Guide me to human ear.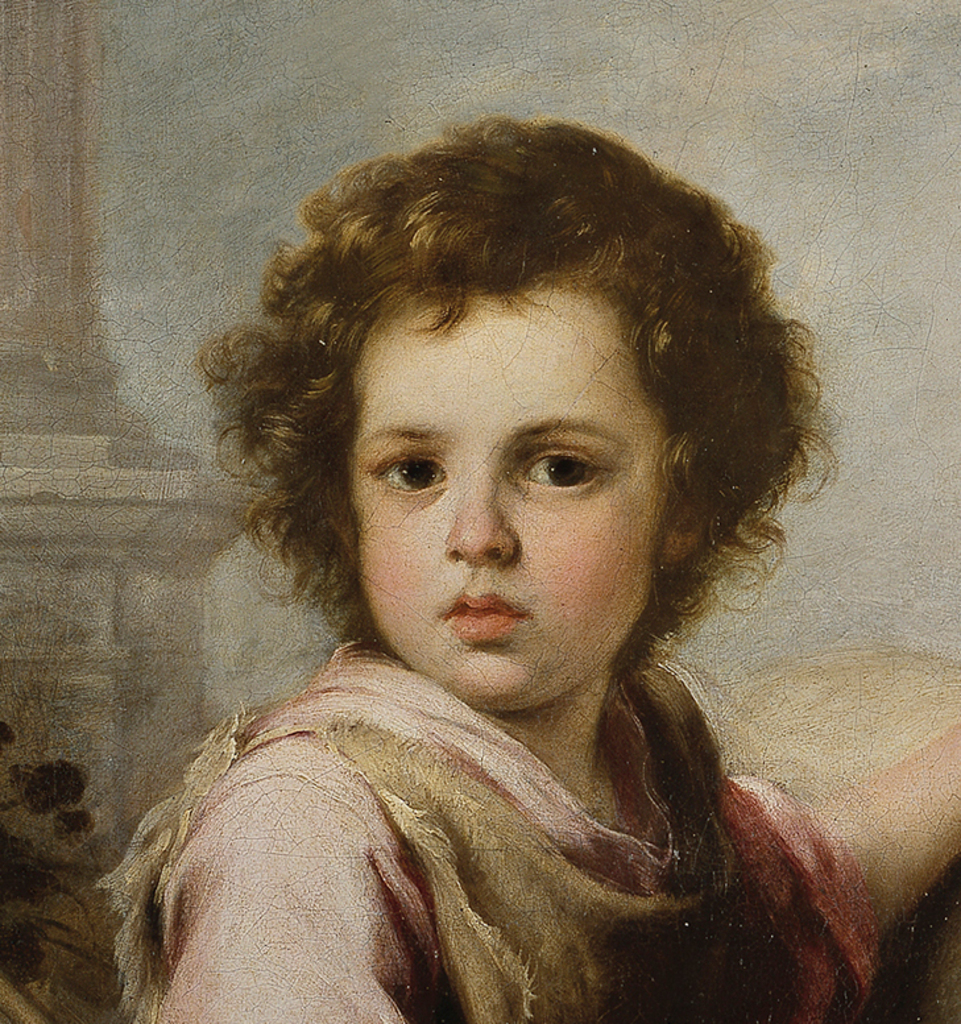
Guidance: bbox=(663, 515, 701, 561).
